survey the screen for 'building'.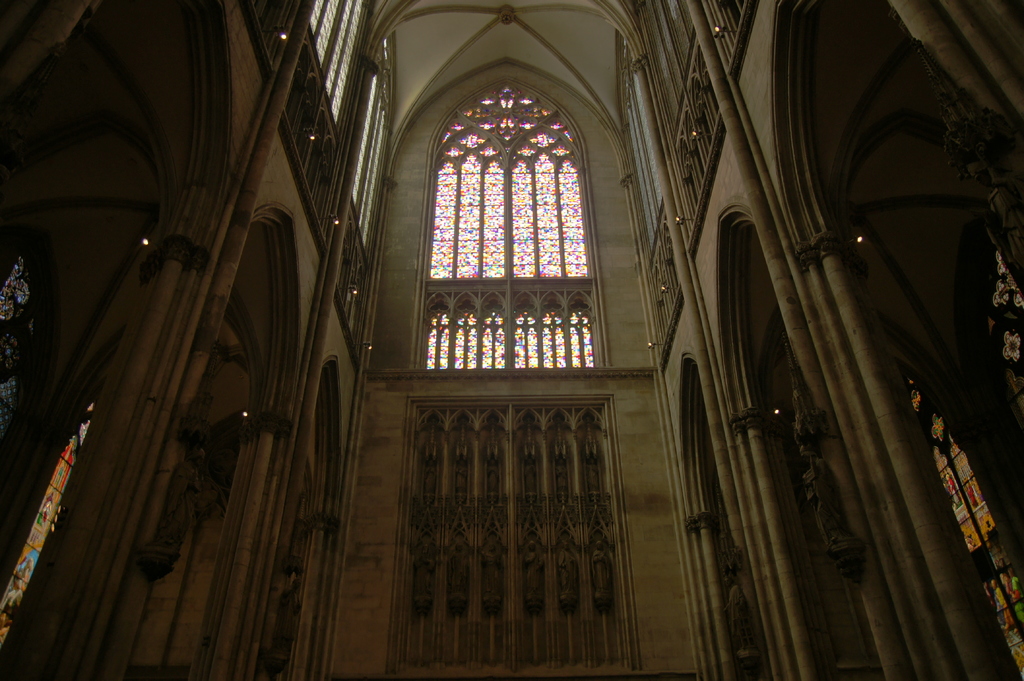
Survey found: <bbox>0, 0, 1023, 680</bbox>.
